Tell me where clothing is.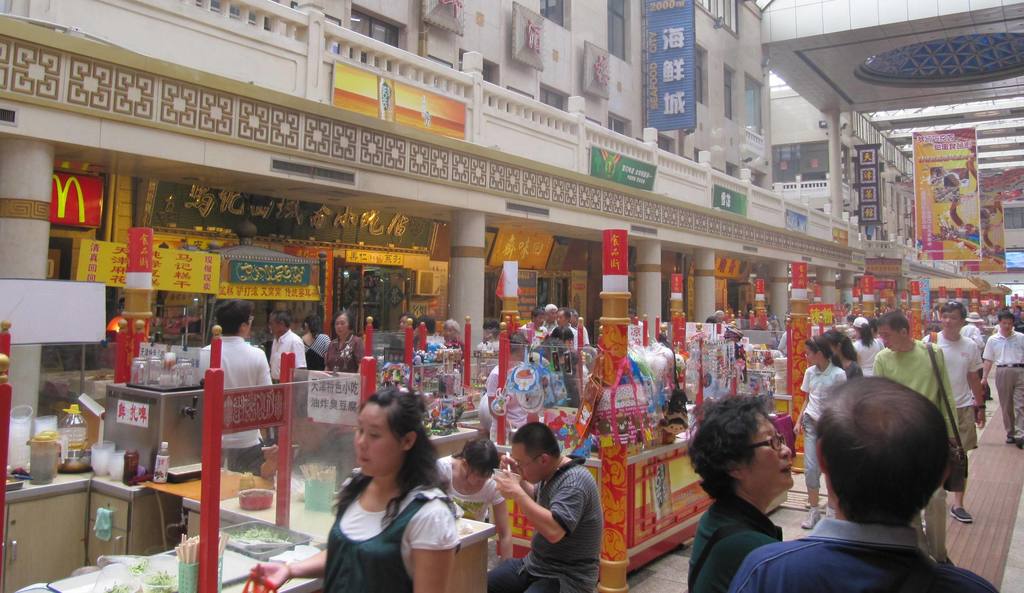
clothing is at bbox(510, 438, 617, 586).
